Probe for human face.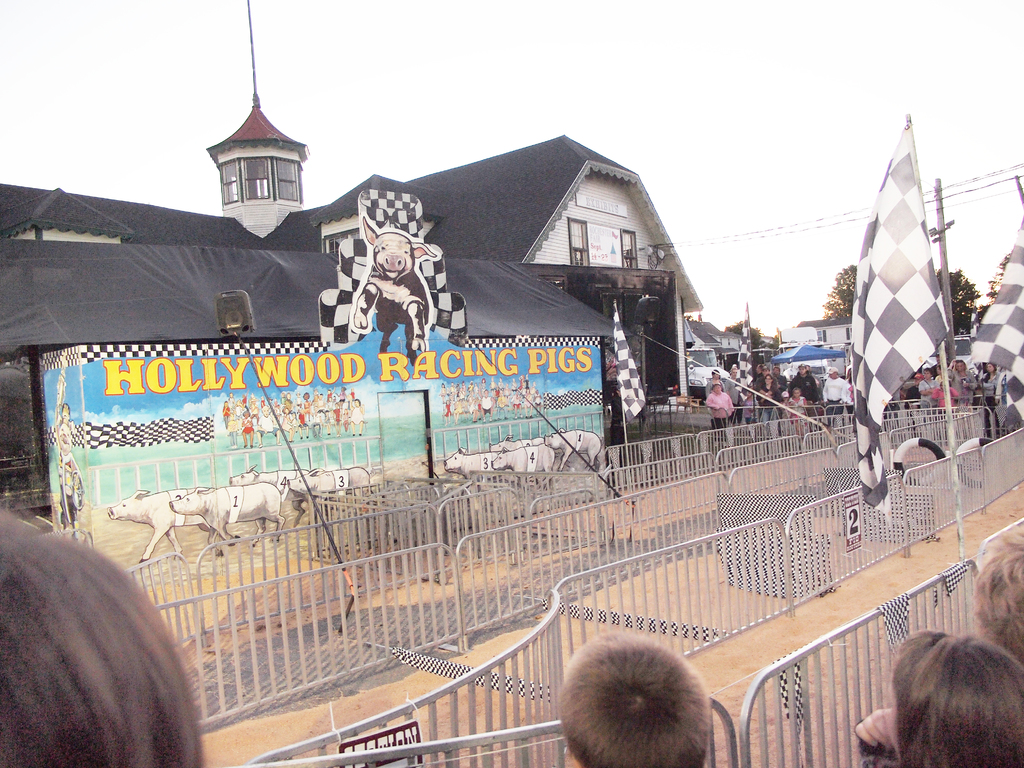
Probe result: crop(764, 372, 772, 383).
